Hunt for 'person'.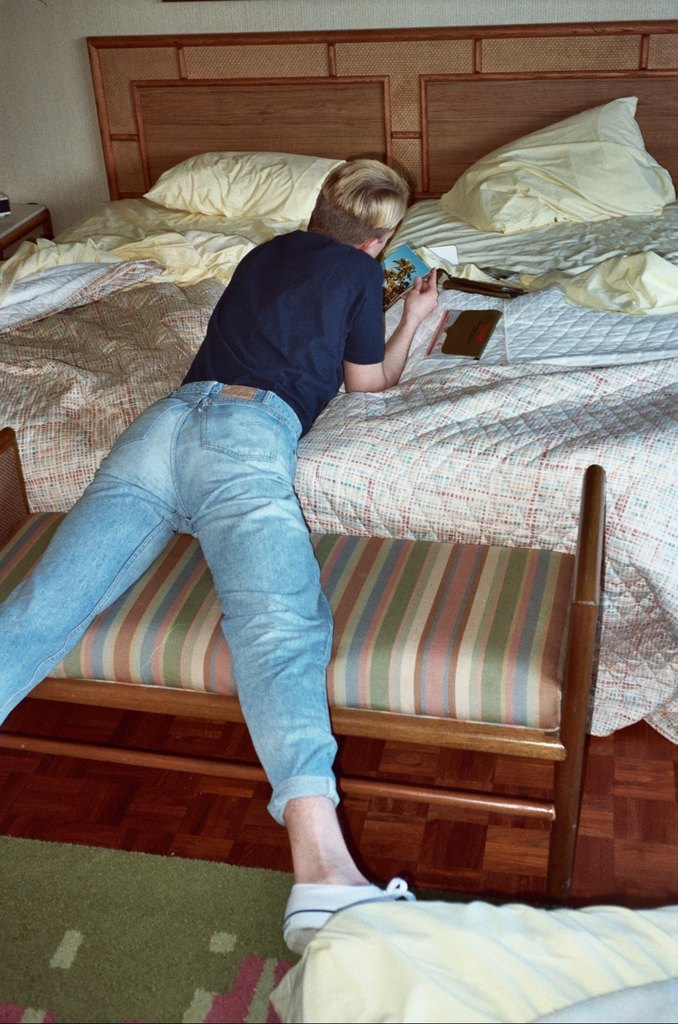
Hunted down at bbox=[0, 156, 441, 955].
